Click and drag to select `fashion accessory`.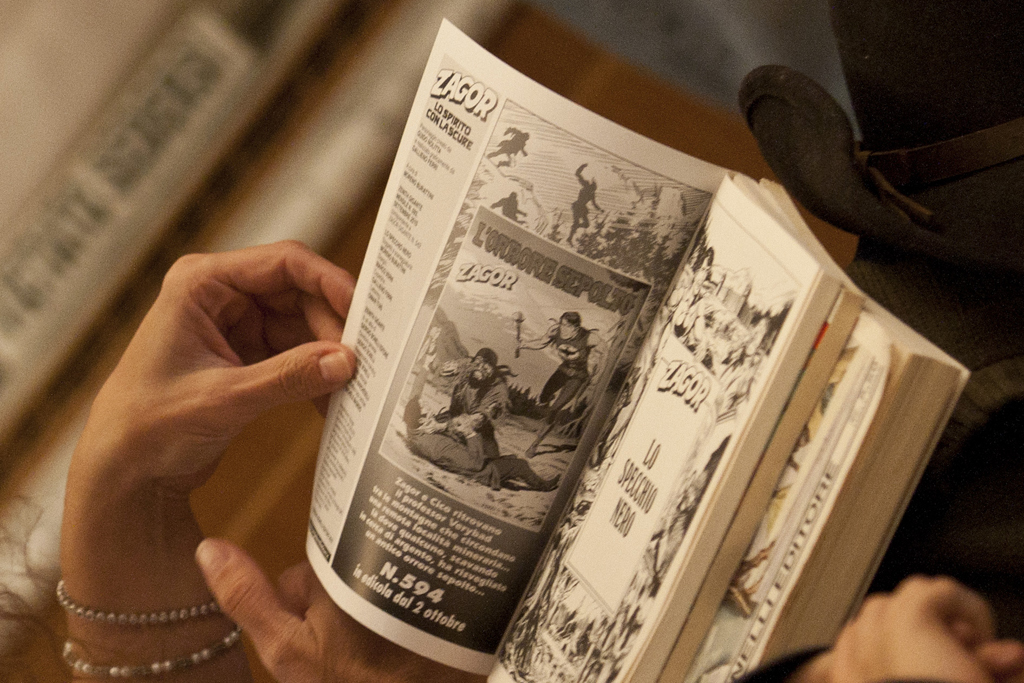
Selection: BBox(53, 624, 245, 682).
